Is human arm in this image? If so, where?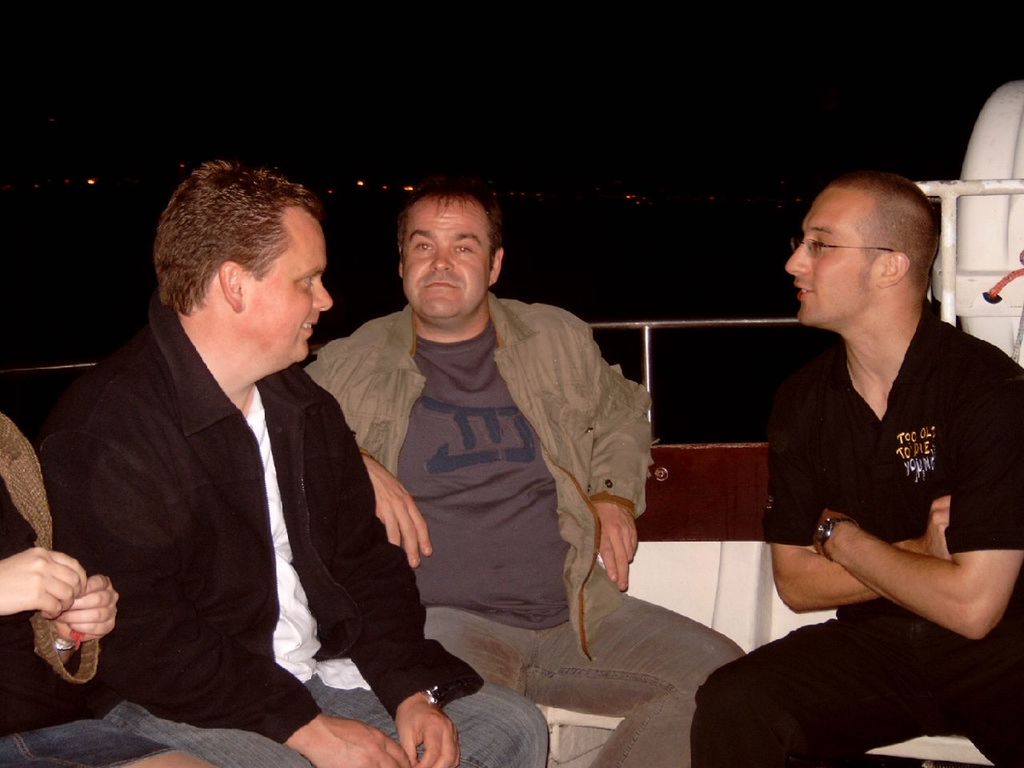
Yes, at (0, 544, 94, 642).
